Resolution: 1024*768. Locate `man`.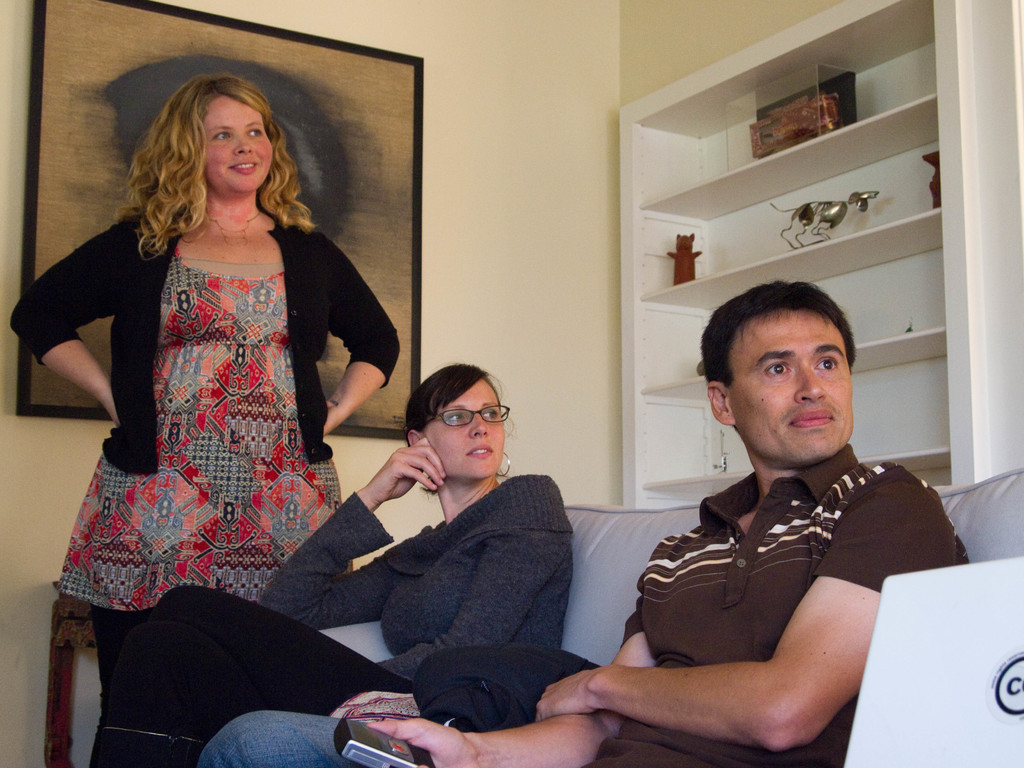
x1=199 y1=277 x2=973 y2=767.
